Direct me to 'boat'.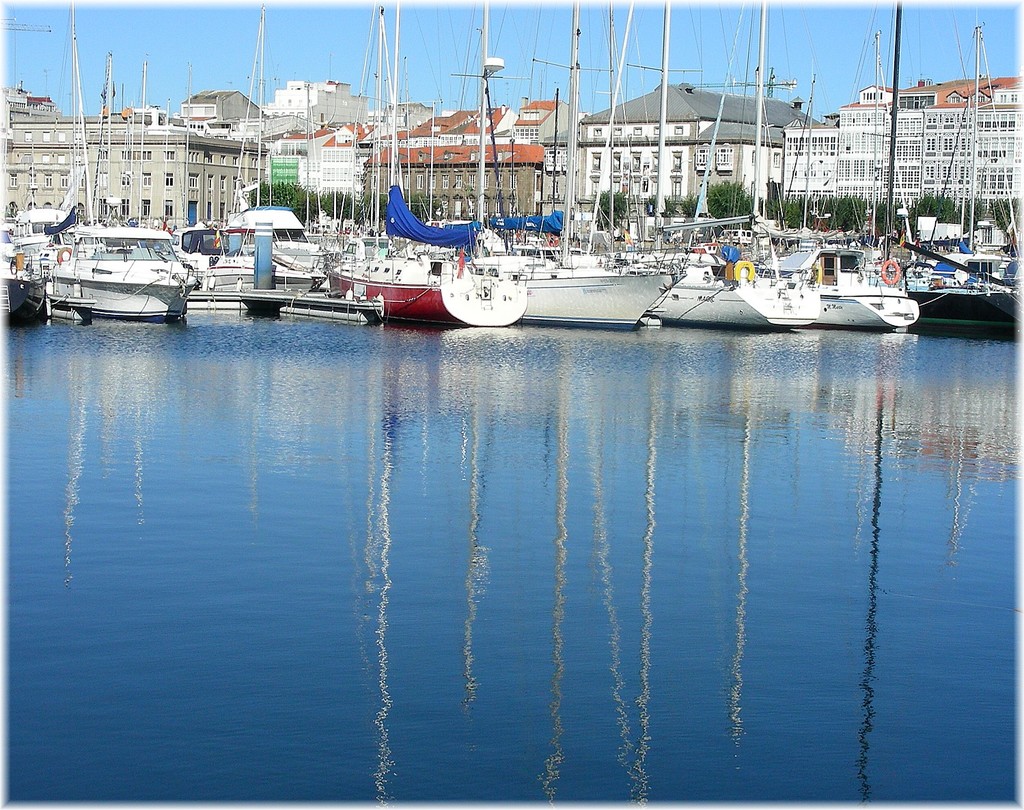
Direction: select_region(771, 247, 920, 327).
